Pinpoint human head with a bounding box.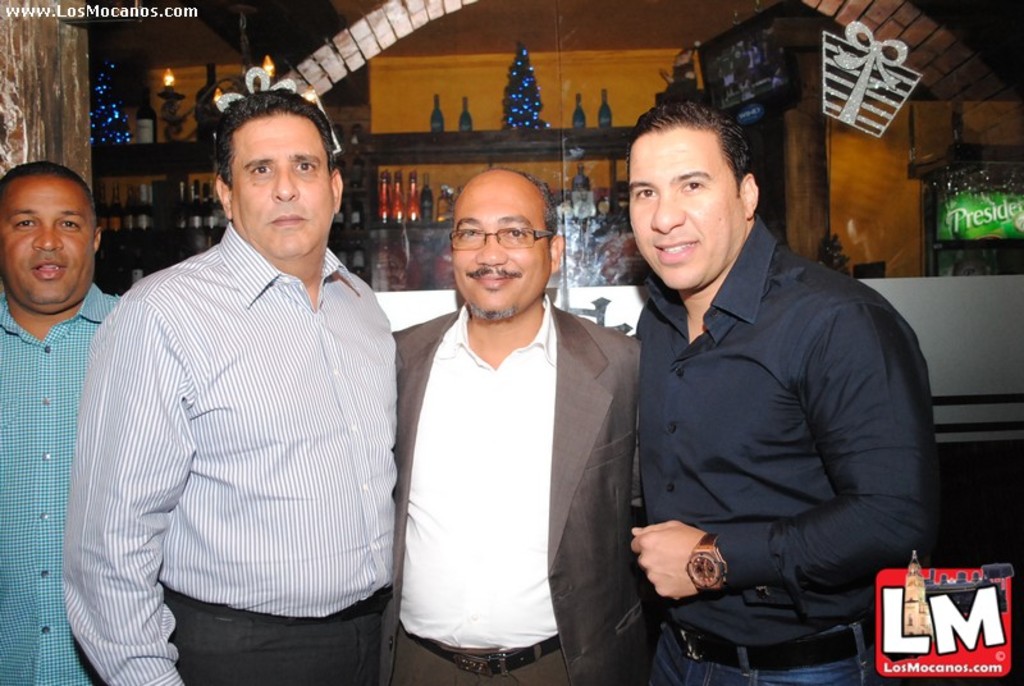
locate(0, 157, 102, 319).
